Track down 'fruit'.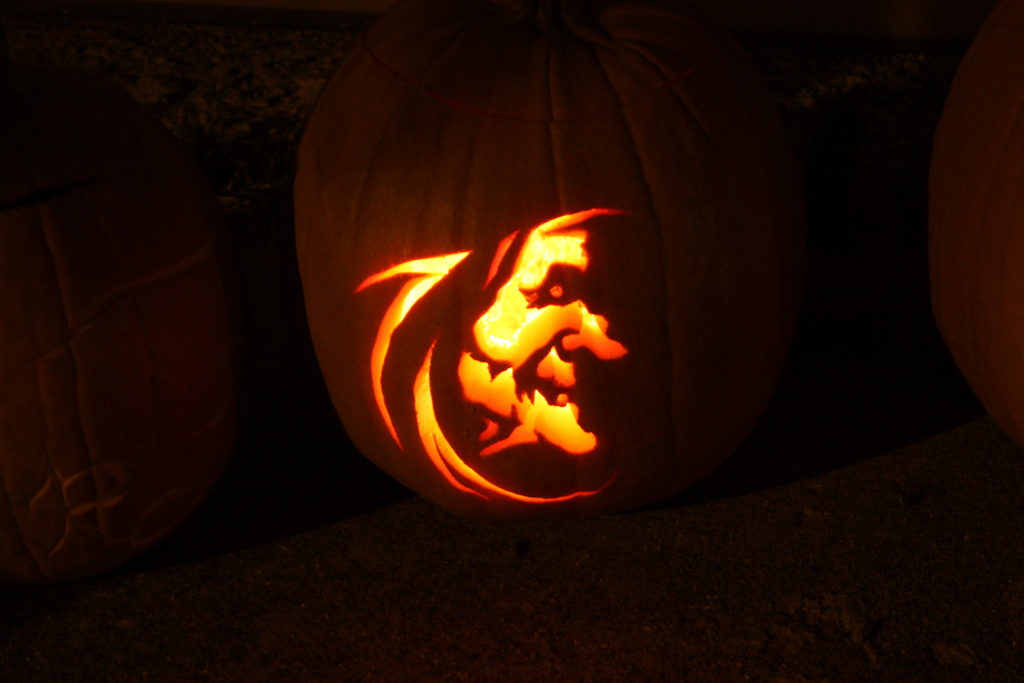
Tracked to bbox=(1, 157, 253, 565).
